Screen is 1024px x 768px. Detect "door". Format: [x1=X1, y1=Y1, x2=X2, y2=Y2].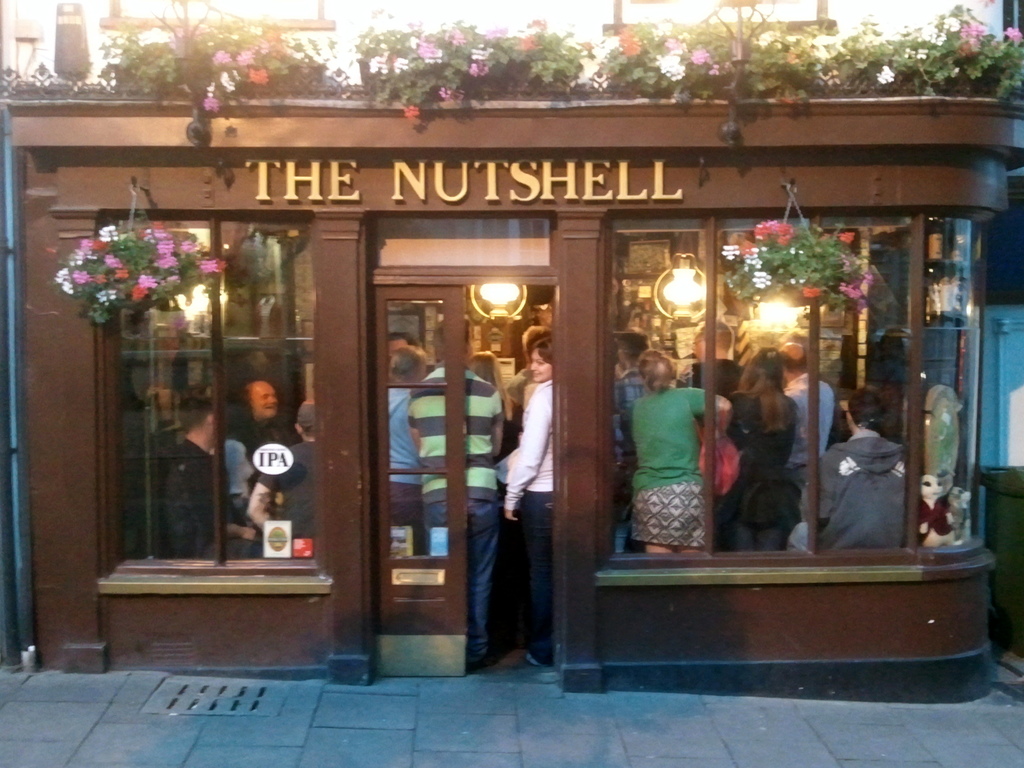
[x1=365, y1=283, x2=560, y2=678].
